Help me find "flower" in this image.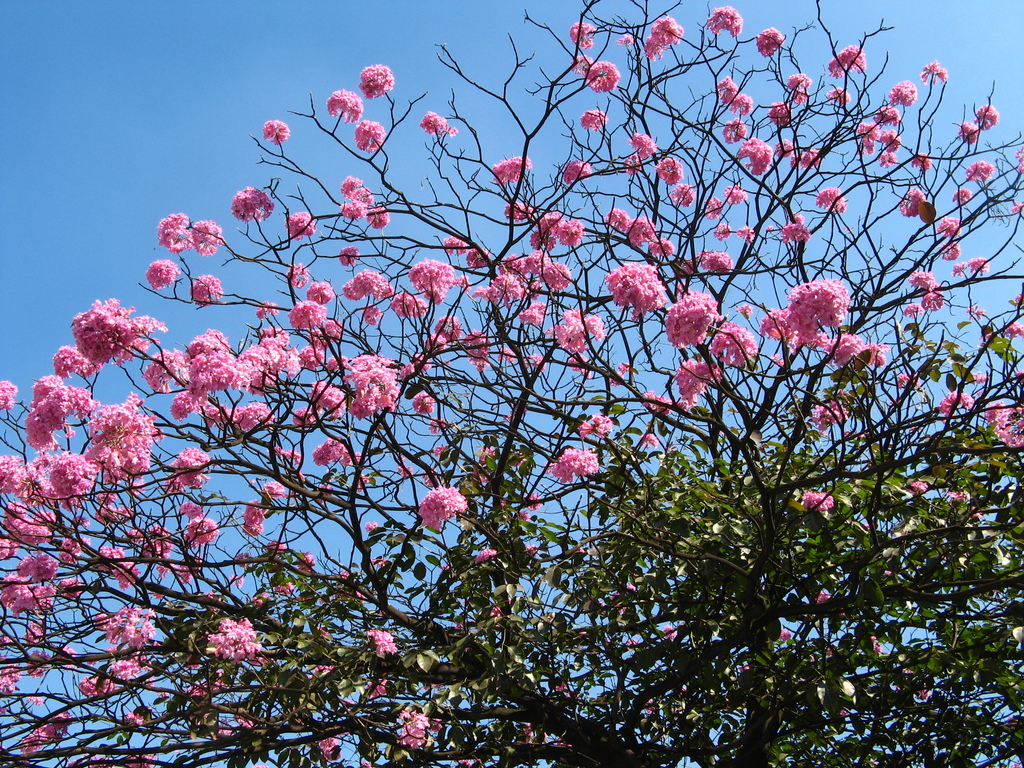
Found it: (364, 760, 376, 767).
